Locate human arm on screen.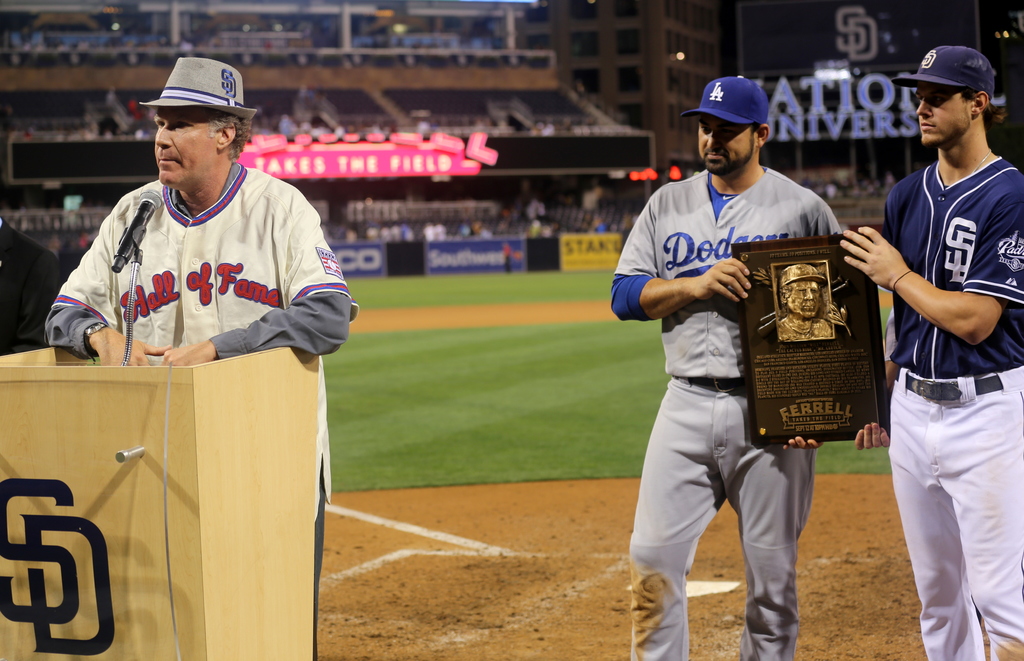
On screen at crop(44, 188, 168, 380).
